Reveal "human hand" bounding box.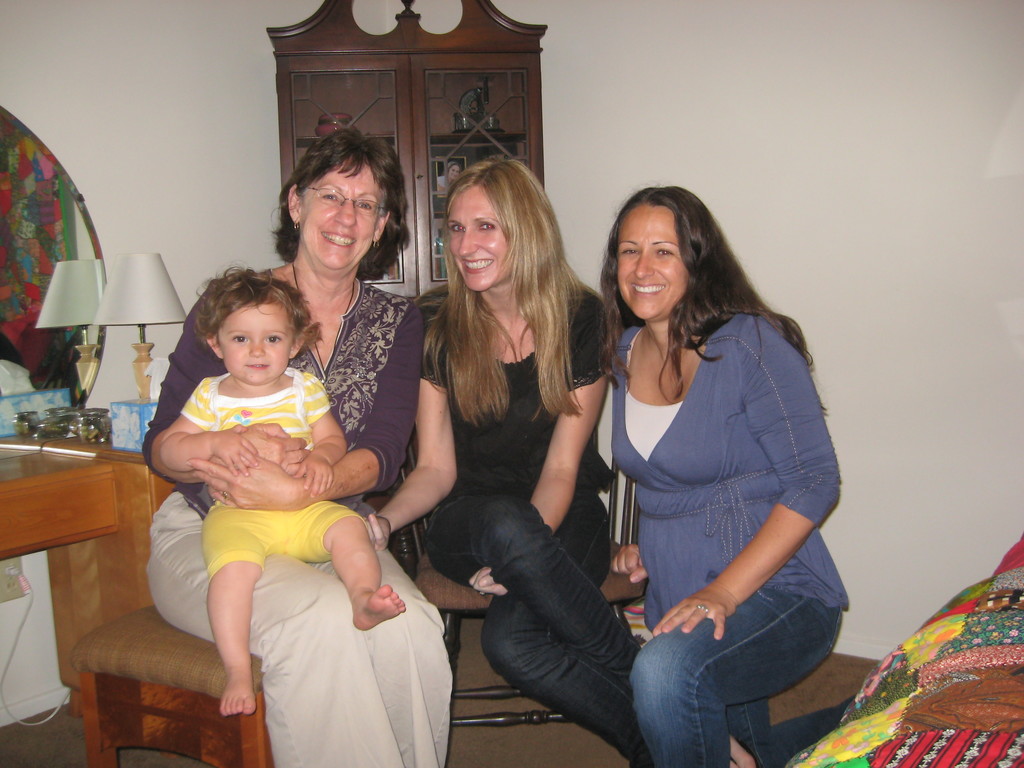
Revealed: 607, 540, 653, 585.
